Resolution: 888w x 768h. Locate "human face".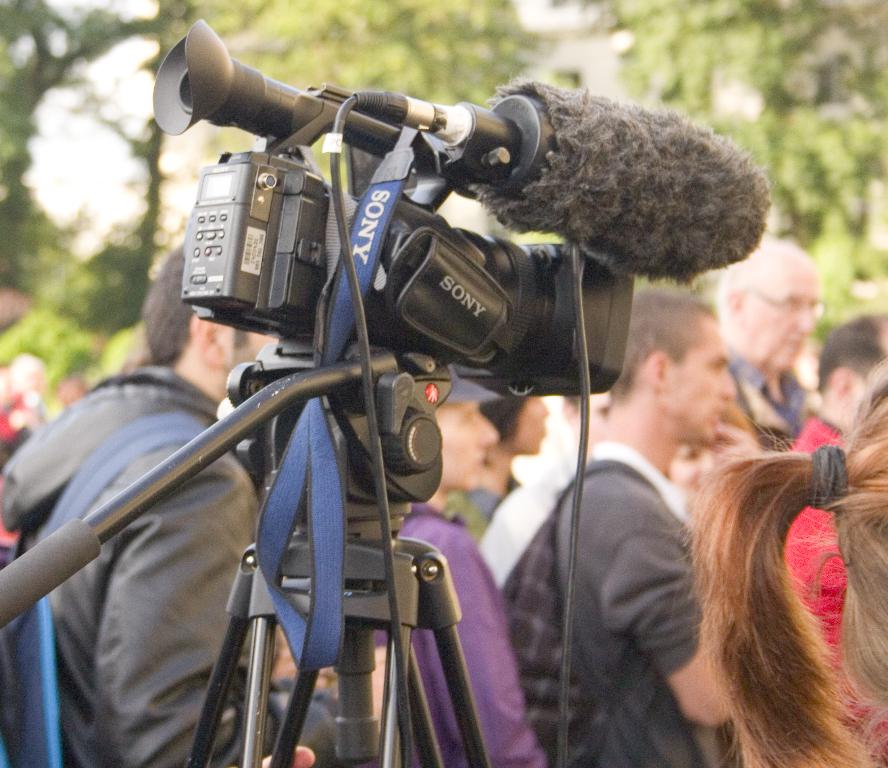
left=741, top=269, right=813, bottom=371.
